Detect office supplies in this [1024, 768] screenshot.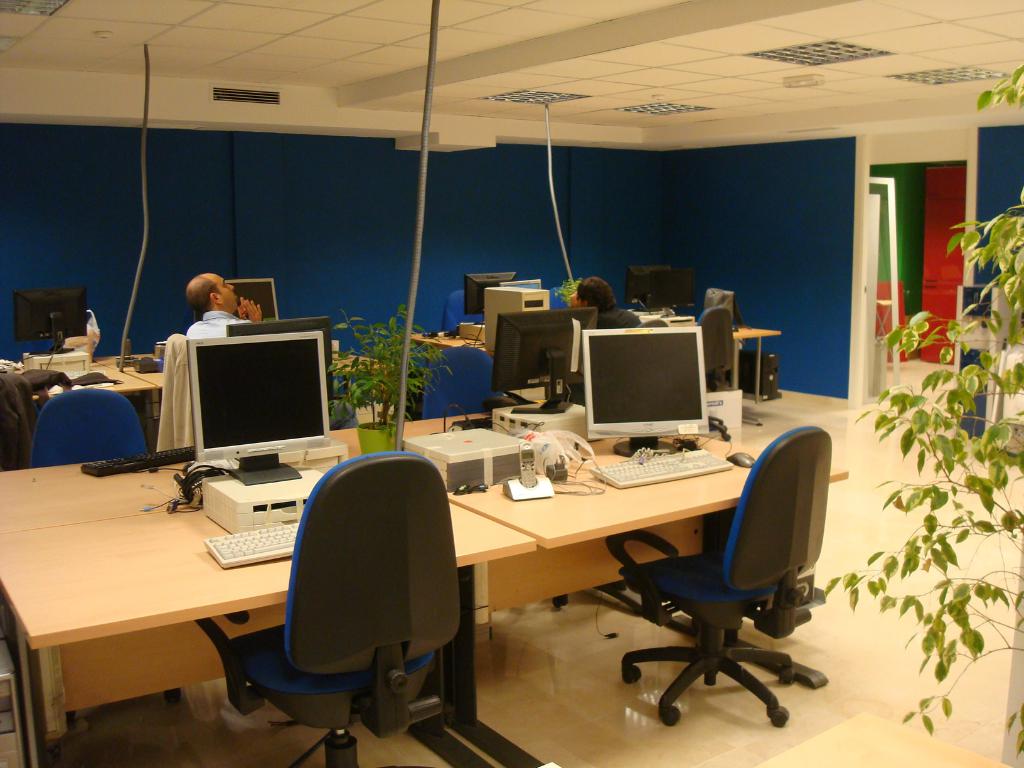
Detection: x1=14, y1=275, x2=86, y2=342.
